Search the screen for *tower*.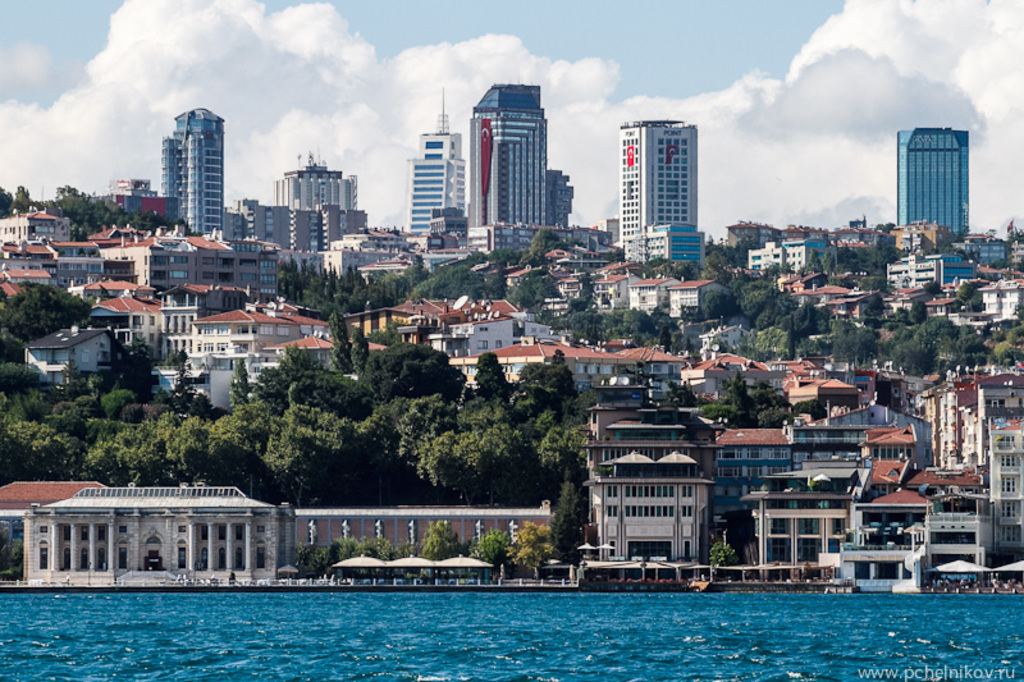
Found at <box>406,97,466,223</box>.
